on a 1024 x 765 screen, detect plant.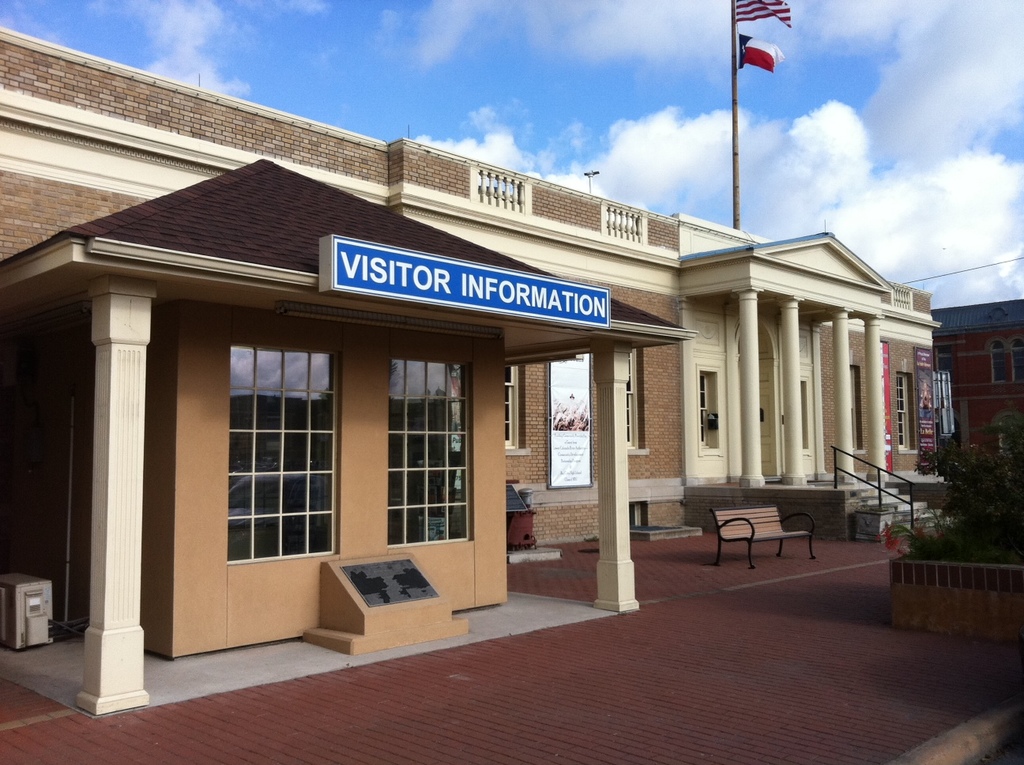
[1001,394,1023,470].
